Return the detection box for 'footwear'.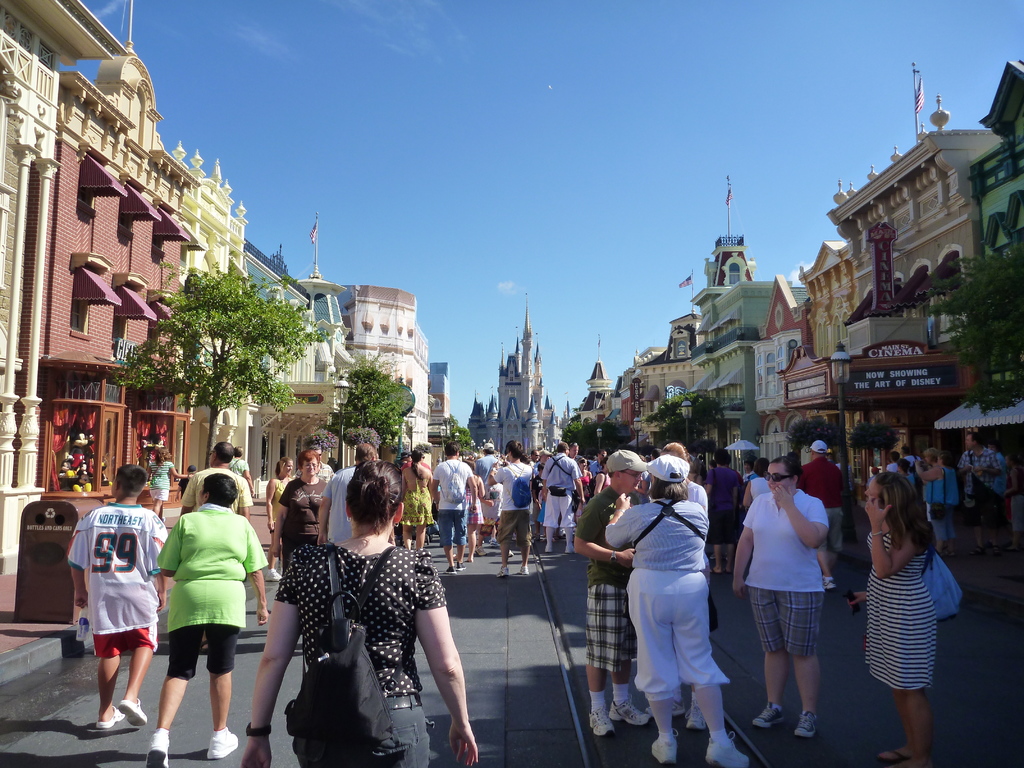
select_region(95, 709, 126, 732).
